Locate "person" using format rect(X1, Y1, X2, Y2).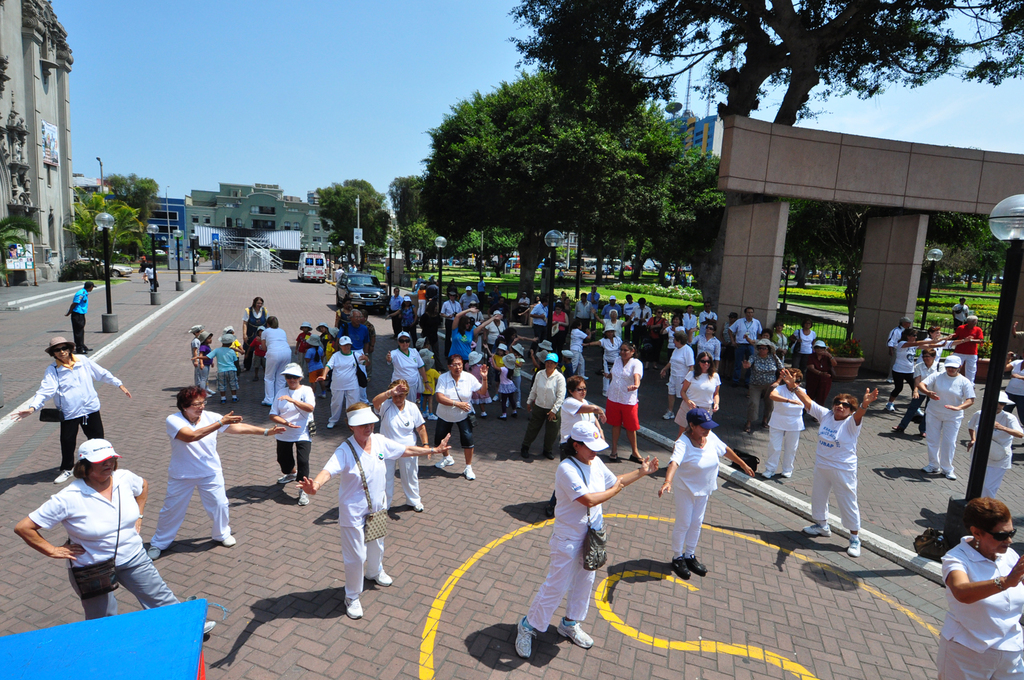
rect(655, 354, 719, 454).
